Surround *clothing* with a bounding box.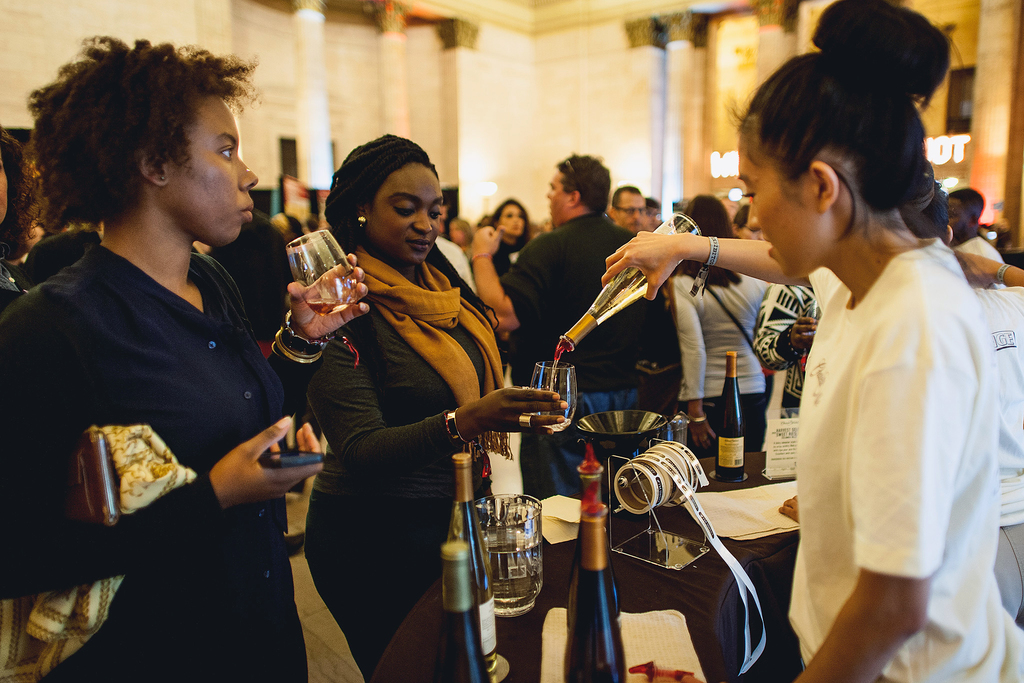
bbox=(959, 277, 1023, 622).
